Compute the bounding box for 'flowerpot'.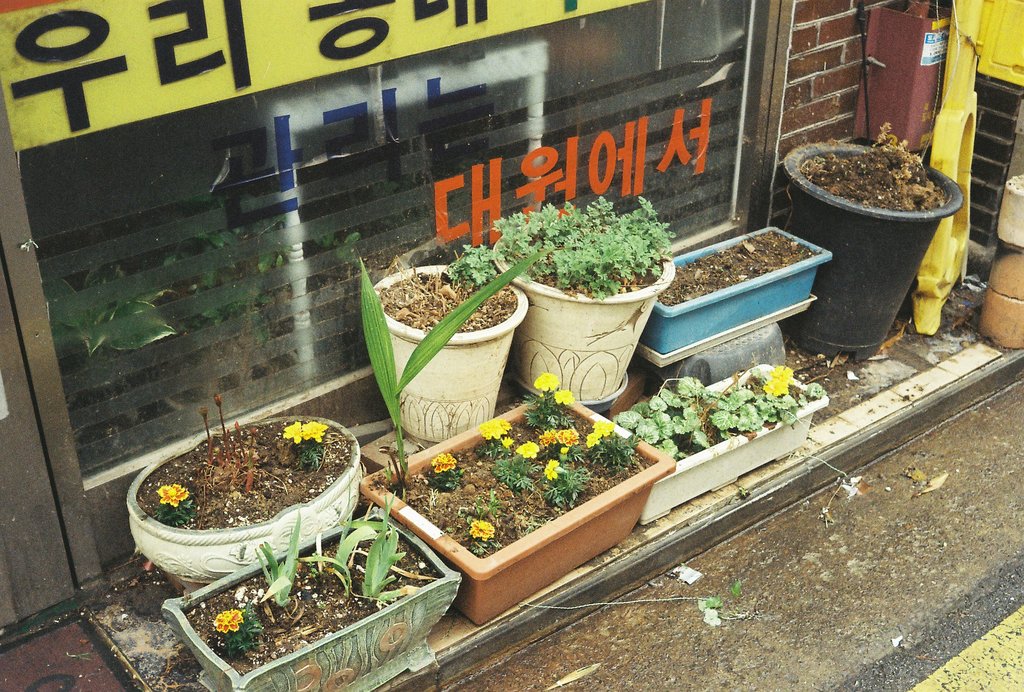
x1=367, y1=261, x2=530, y2=441.
